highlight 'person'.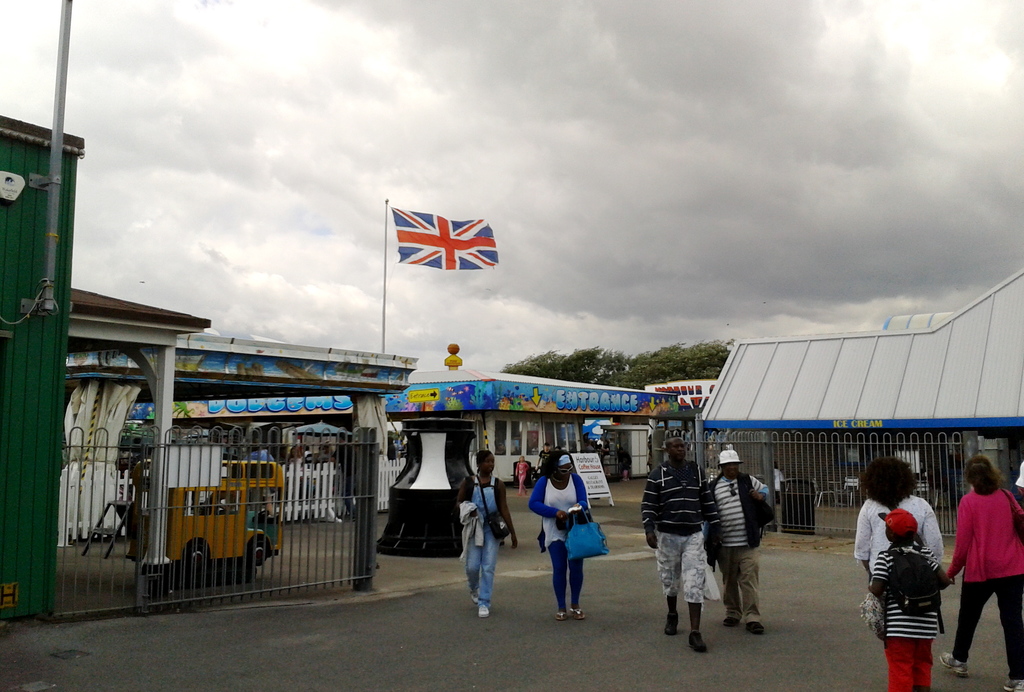
Highlighted region: 851, 451, 944, 571.
